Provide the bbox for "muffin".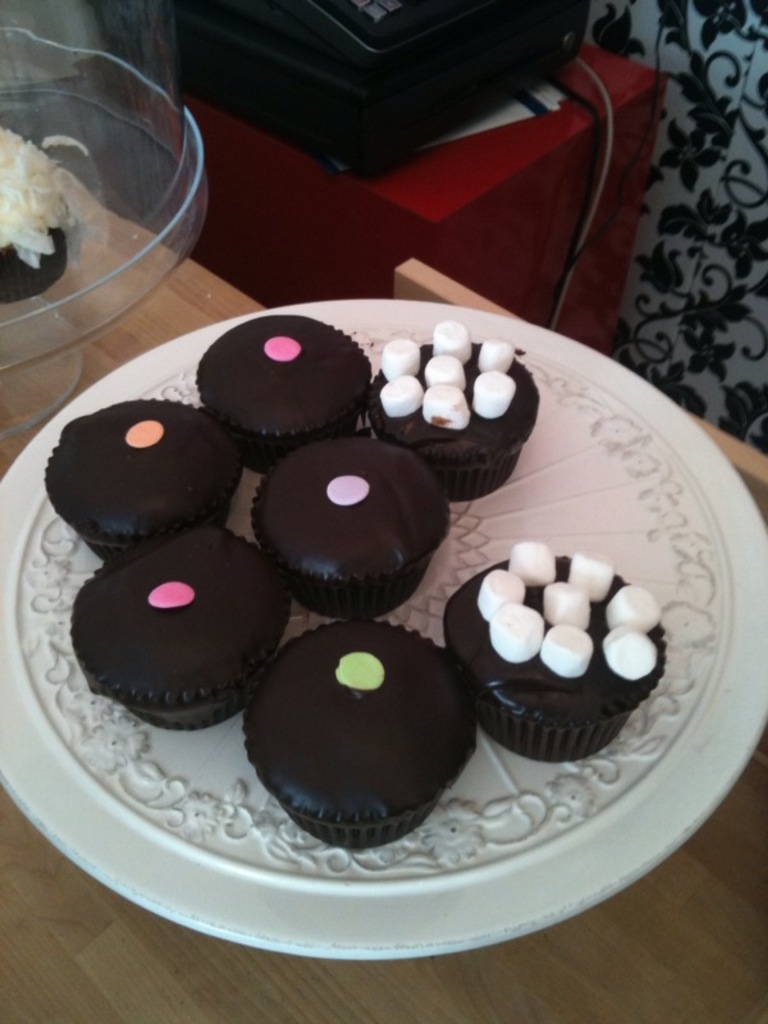
[x1=252, y1=419, x2=452, y2=618].
